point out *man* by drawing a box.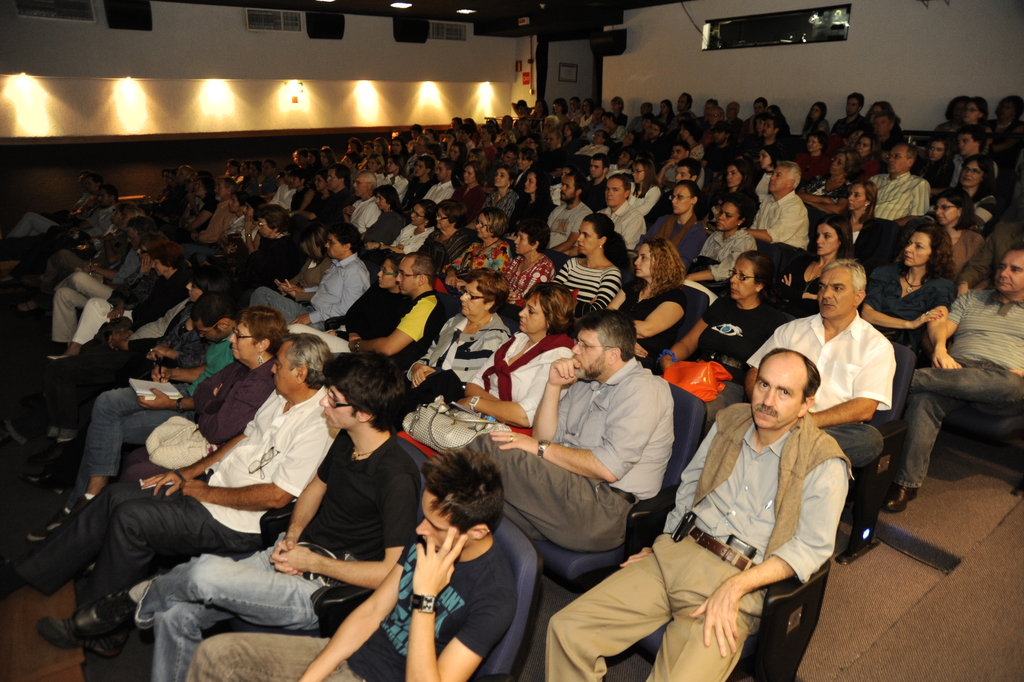
{"x1": 598, "y1": 175, "x2": 648, "y2": 254}.
